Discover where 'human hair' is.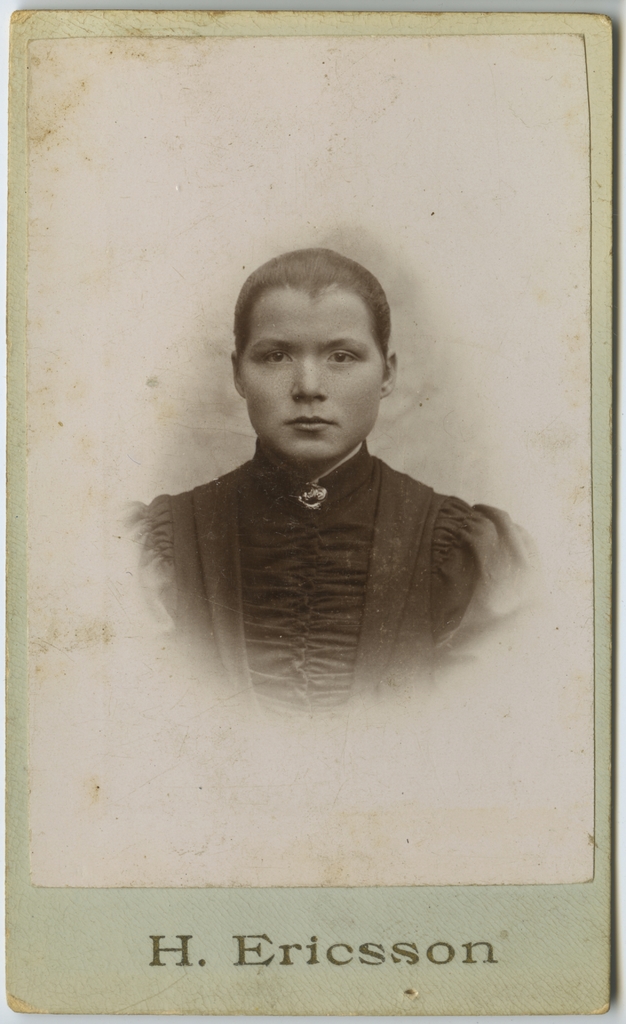
Discovered at {"x1": 229, "y1": 244, "x2": 387, "y2": 361}.
